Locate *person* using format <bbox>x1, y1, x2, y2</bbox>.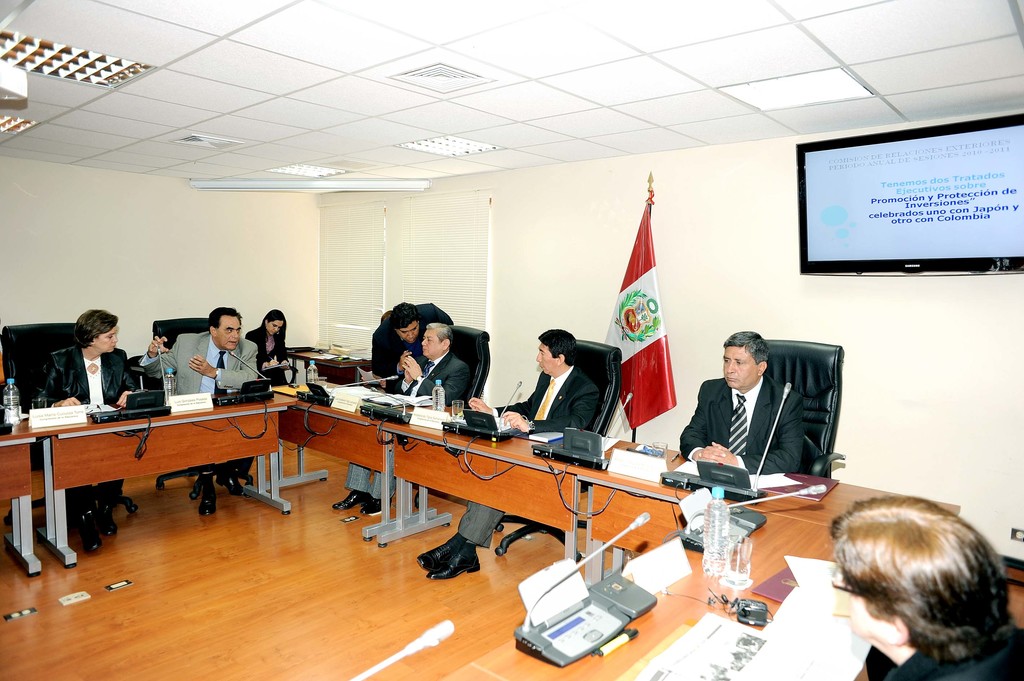
<bbox>371, 310, 446, 378</bbox>.
